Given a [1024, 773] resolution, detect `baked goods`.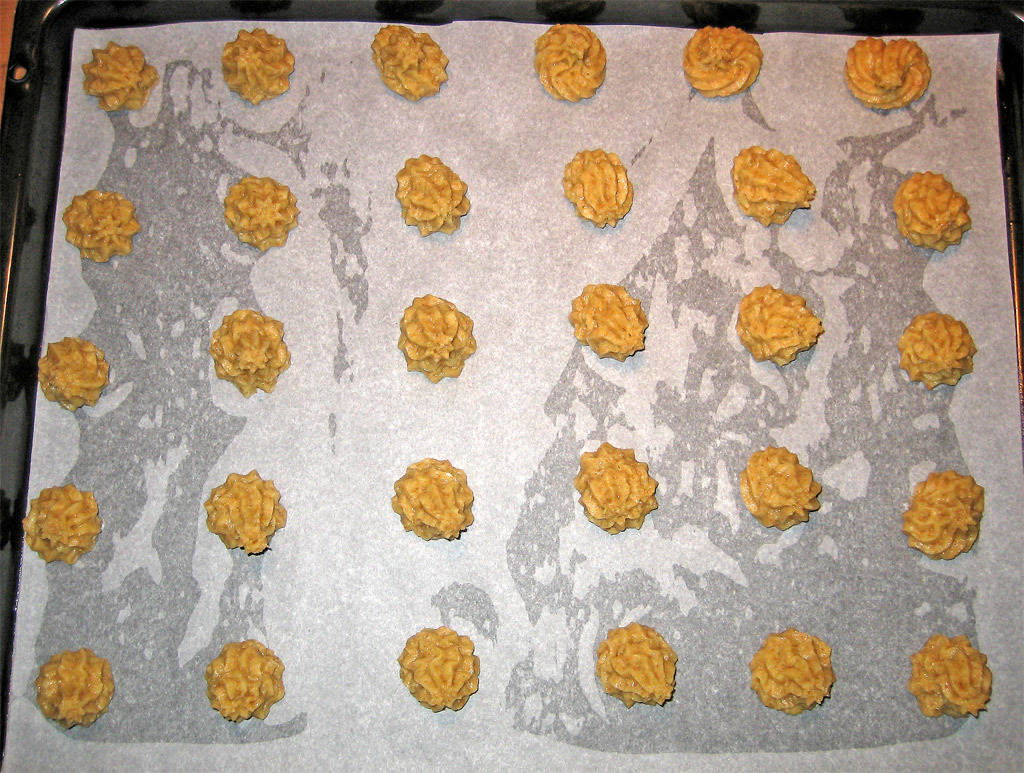
[x1=37, y1=335, x2=110, y2=413].
